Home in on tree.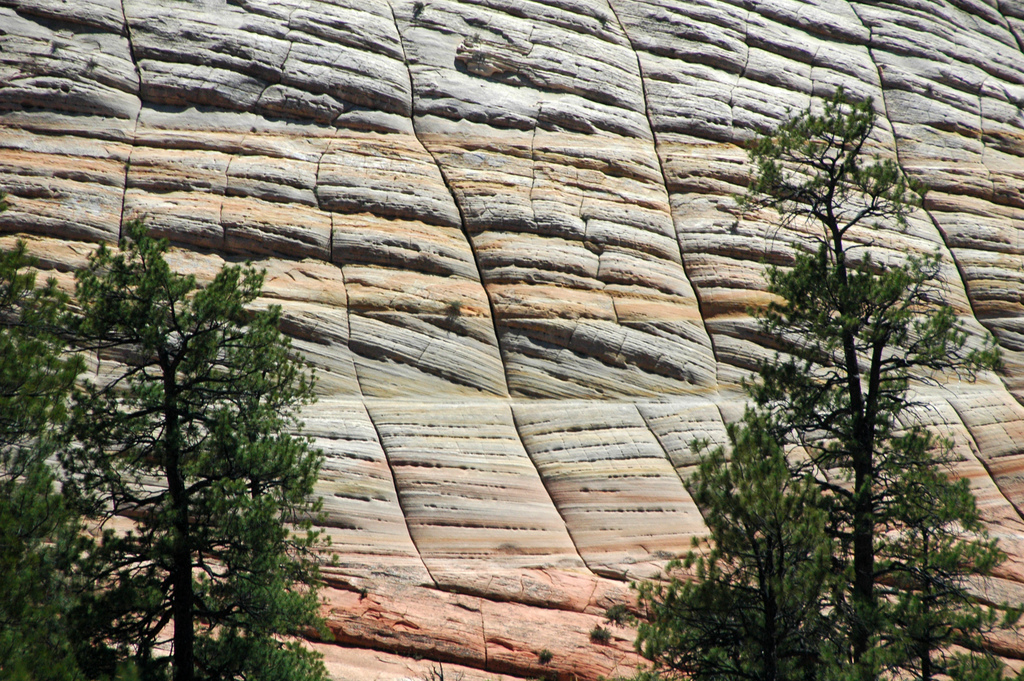
Homed in at x1=0 y1=207 x2=344 y2=680.
